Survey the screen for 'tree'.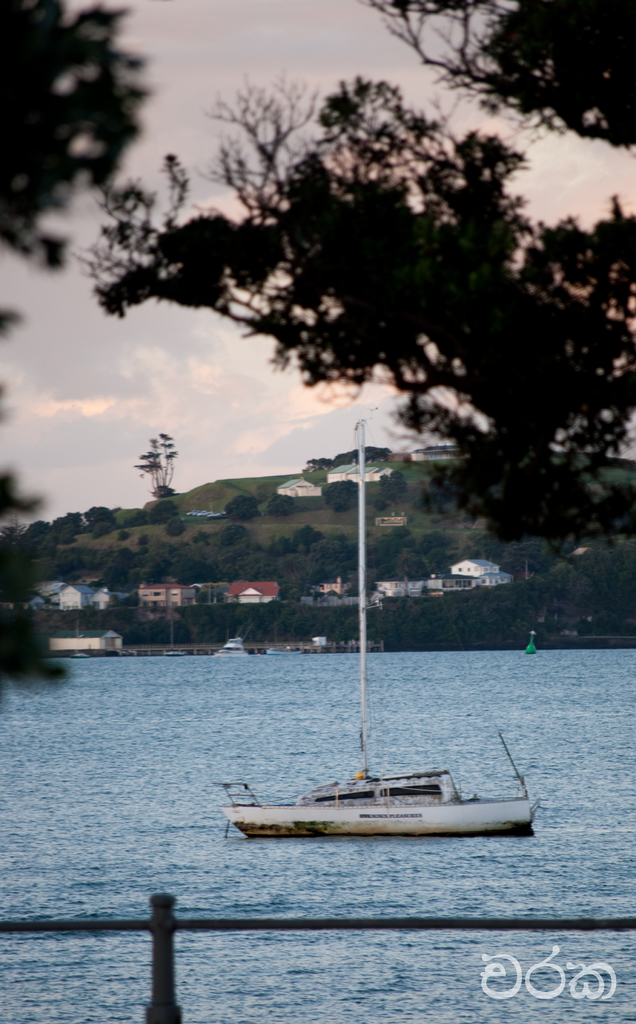
Survey found: 227, 490, 258, 520.
